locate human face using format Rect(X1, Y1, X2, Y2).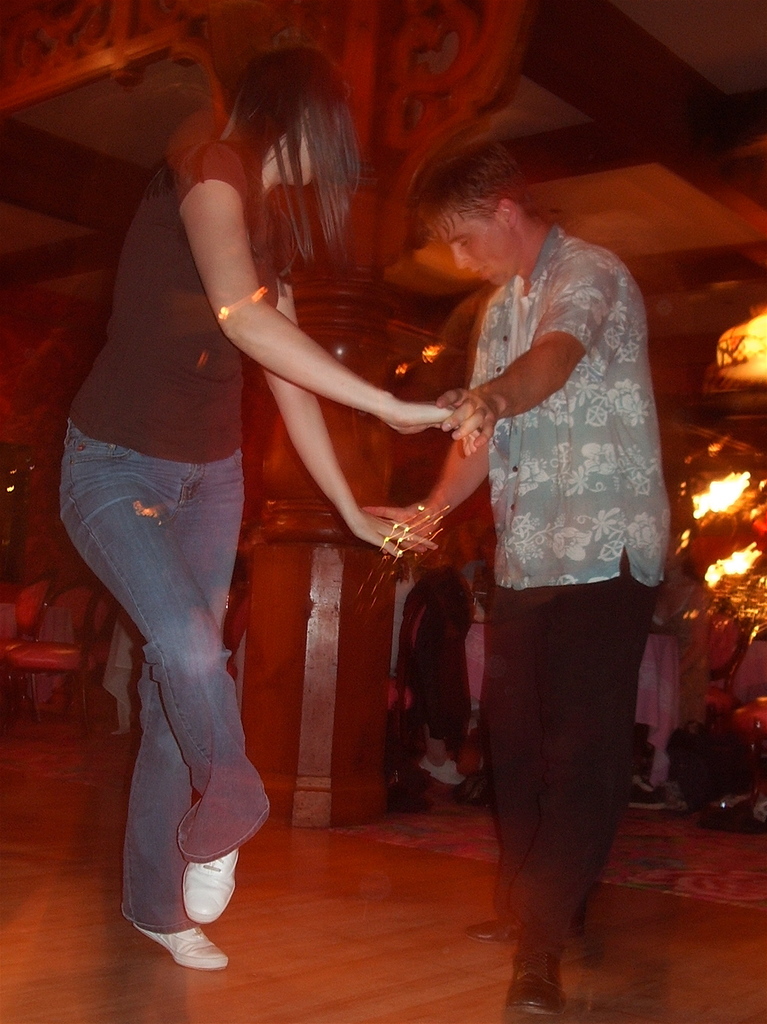
Rect(279, 122, 314, 182).
